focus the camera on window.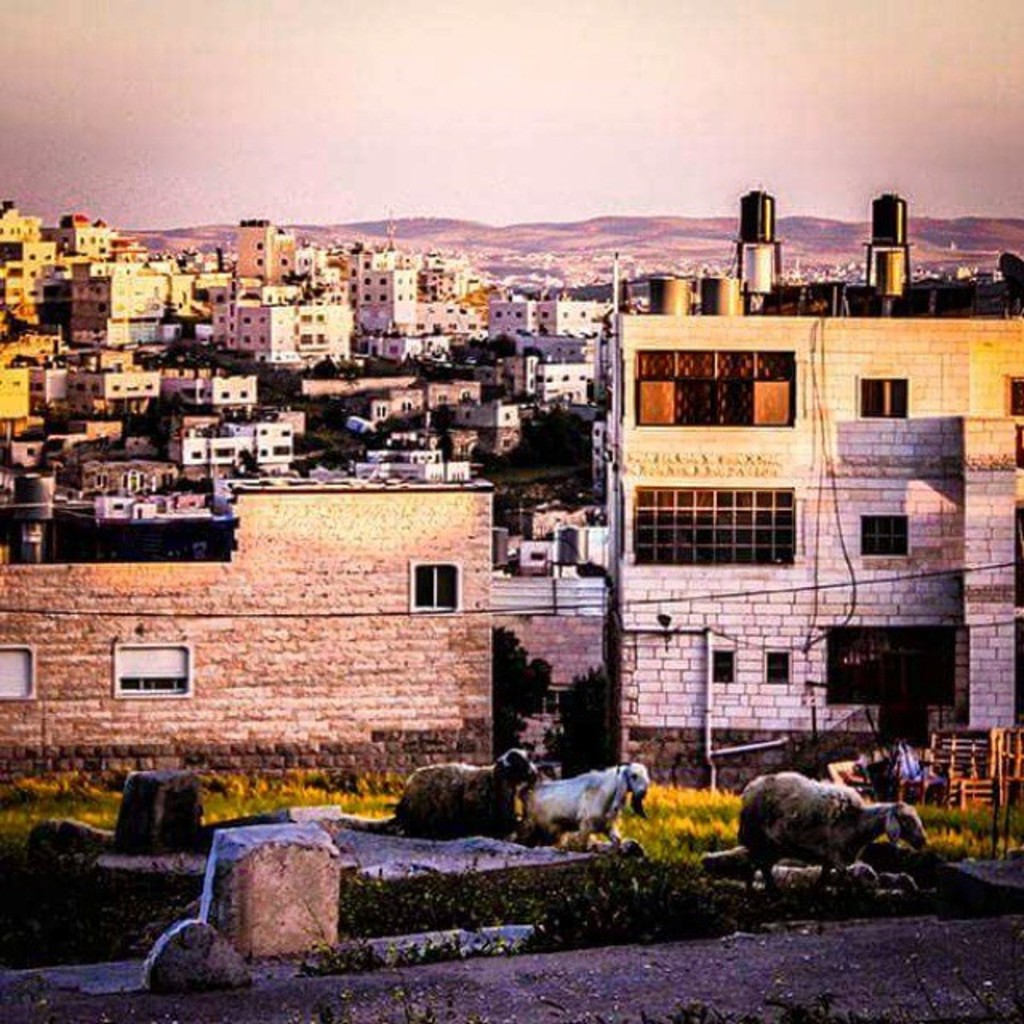
Focus region: BBox(824, 619, 965, 714).
